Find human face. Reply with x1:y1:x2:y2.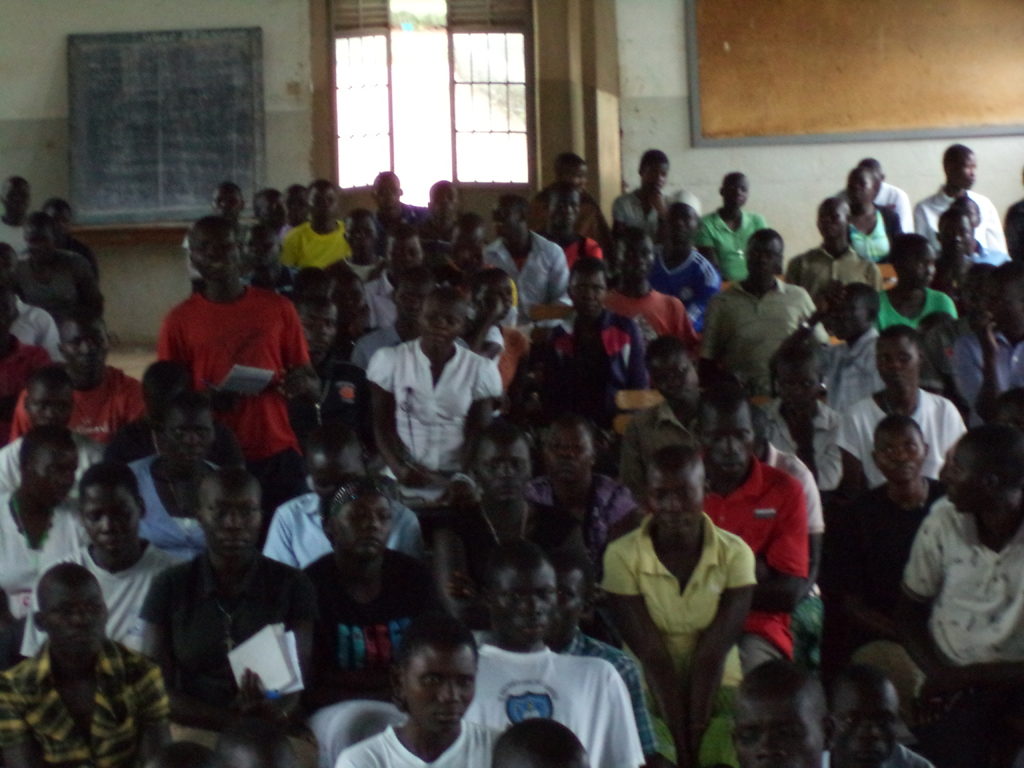
943:448:986:516.
